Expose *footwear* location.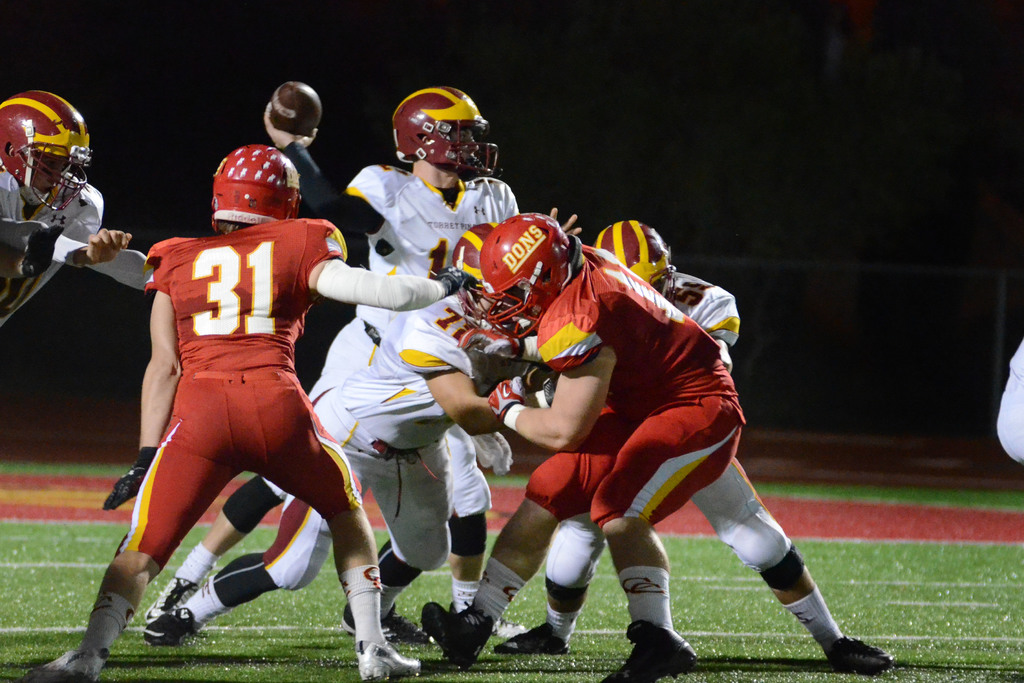
Exposed at 148, 578, 194, 628.
